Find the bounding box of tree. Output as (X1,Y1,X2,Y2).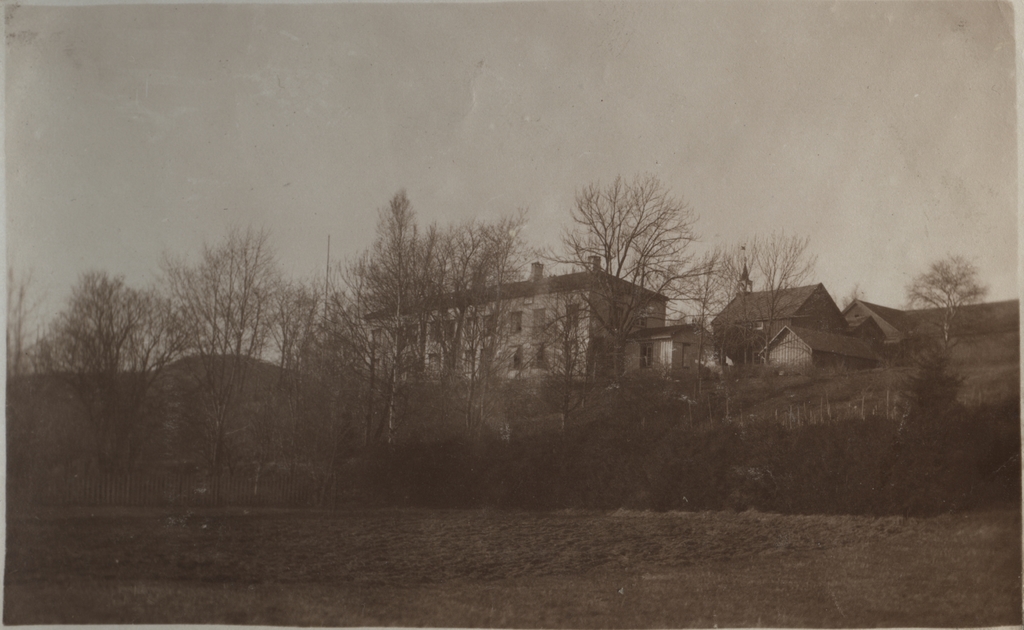
(555,169,708,374).
